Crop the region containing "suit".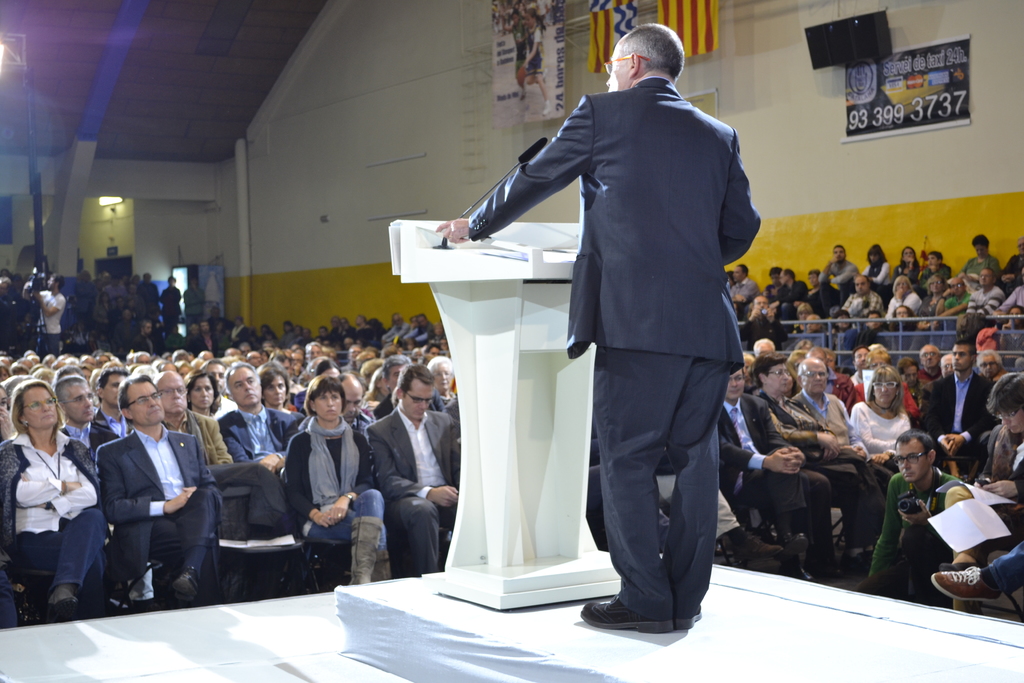
Crop region: bbox=[63, 420, 121, 466].
